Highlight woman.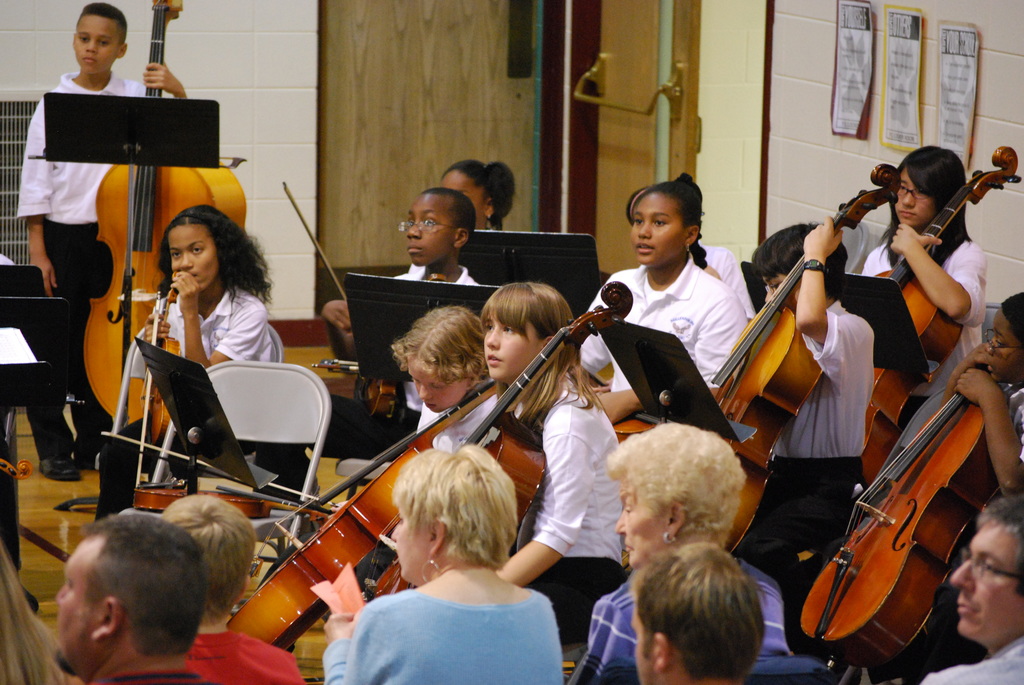
Highlighted region: 564,417,792,684.
